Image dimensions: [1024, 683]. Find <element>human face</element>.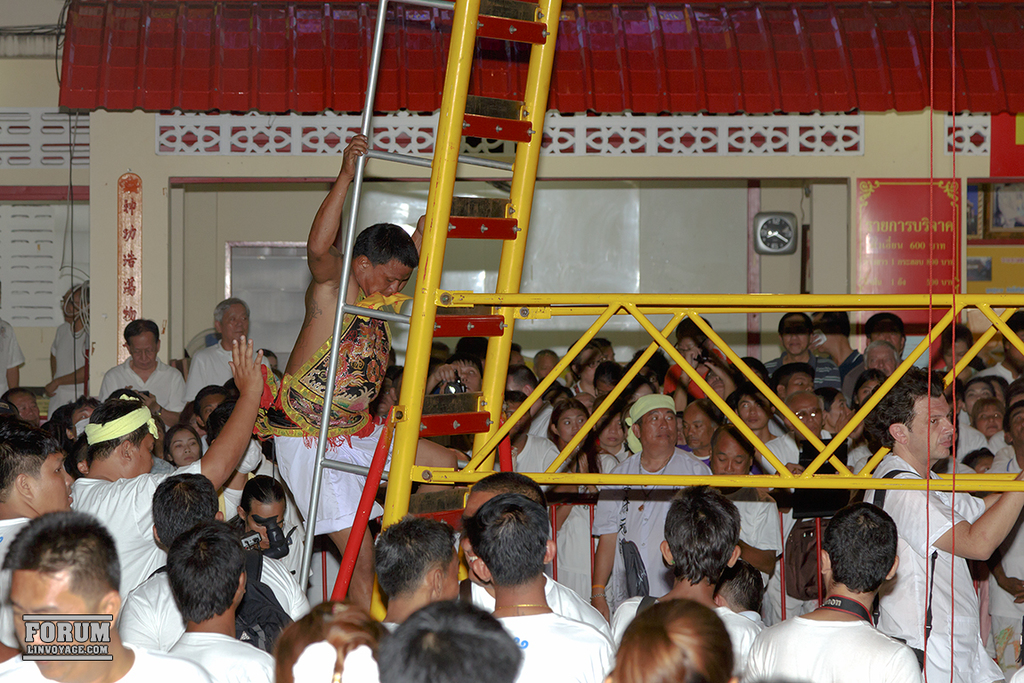
bbox=[444, 549, 461, 601].
